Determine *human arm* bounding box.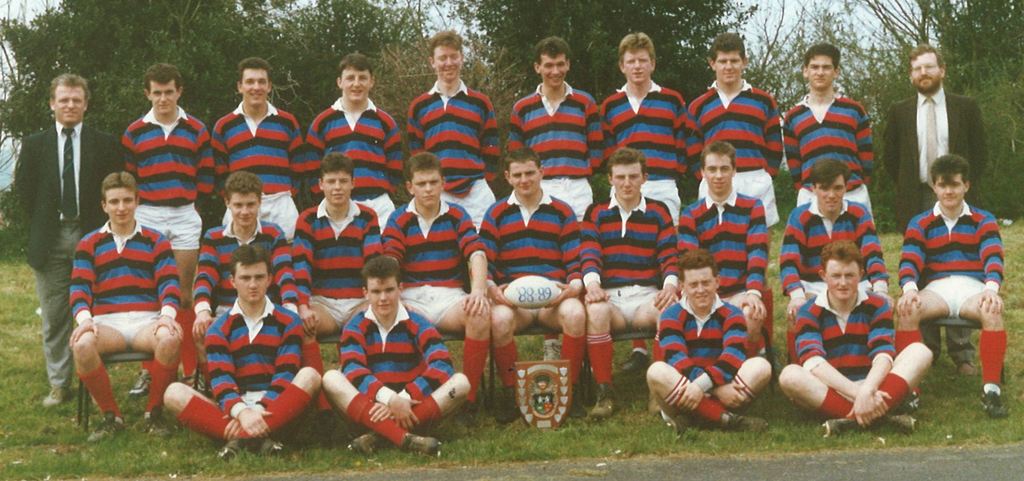
Determined: select_region(846, 293, 895, 425).
